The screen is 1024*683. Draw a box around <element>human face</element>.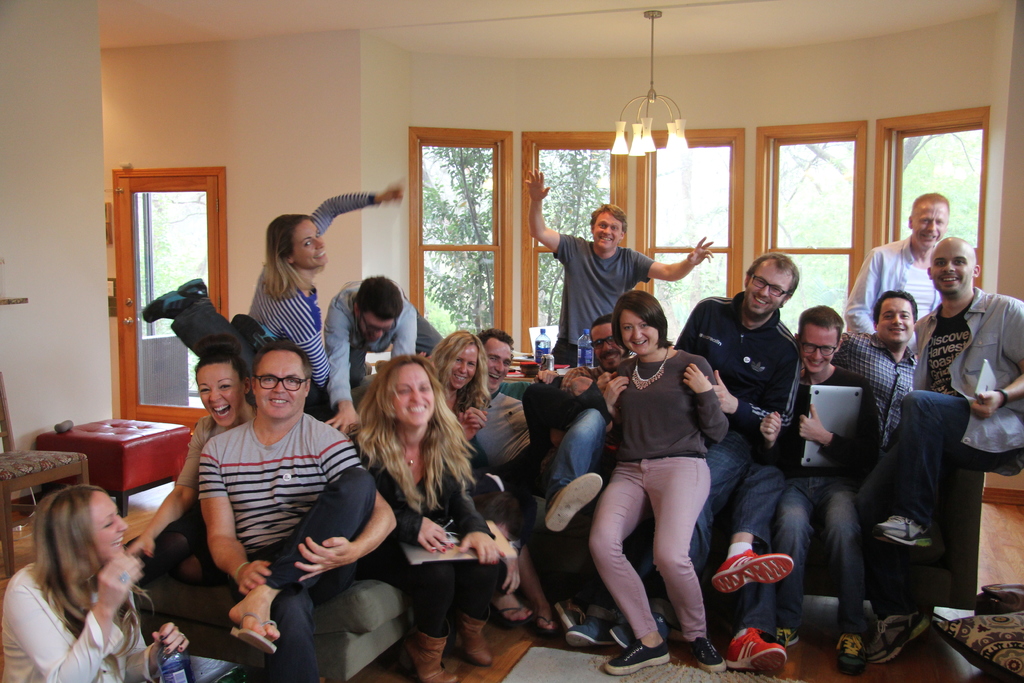
796:325:842:377.
